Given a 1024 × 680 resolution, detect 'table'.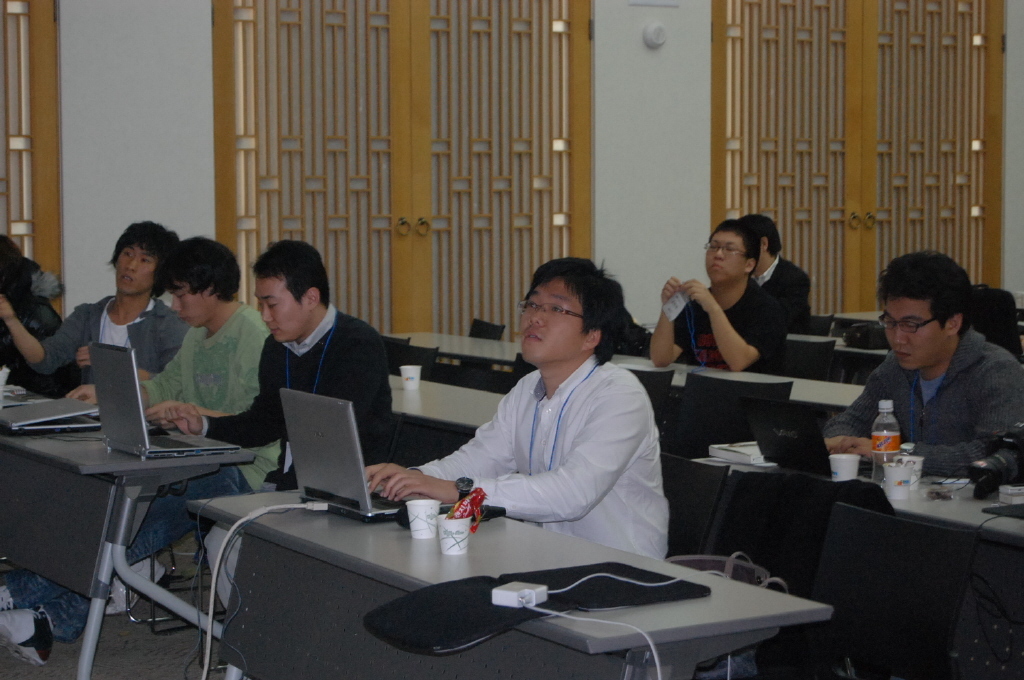
box=[185, 473, 834, 679].
